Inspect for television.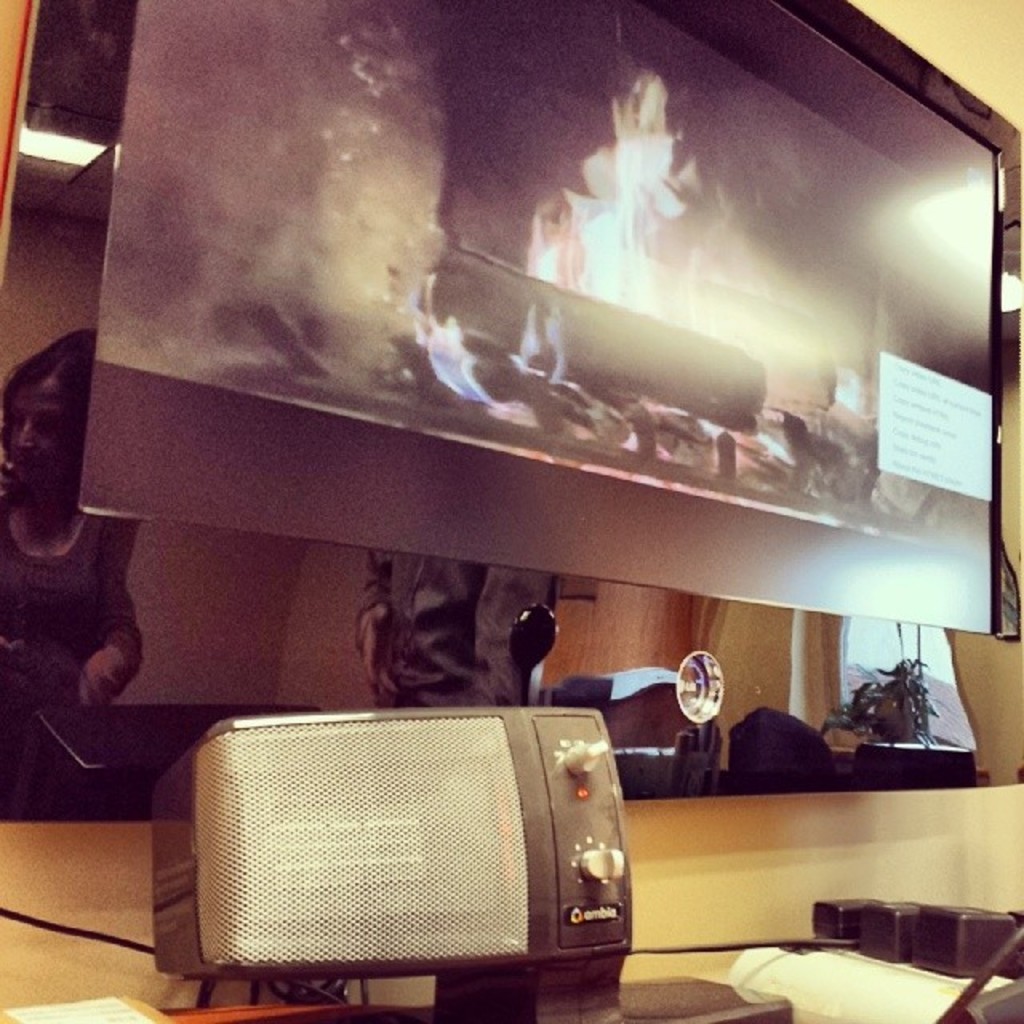
Inspection: bbox(77, 0, 1005, 635).
